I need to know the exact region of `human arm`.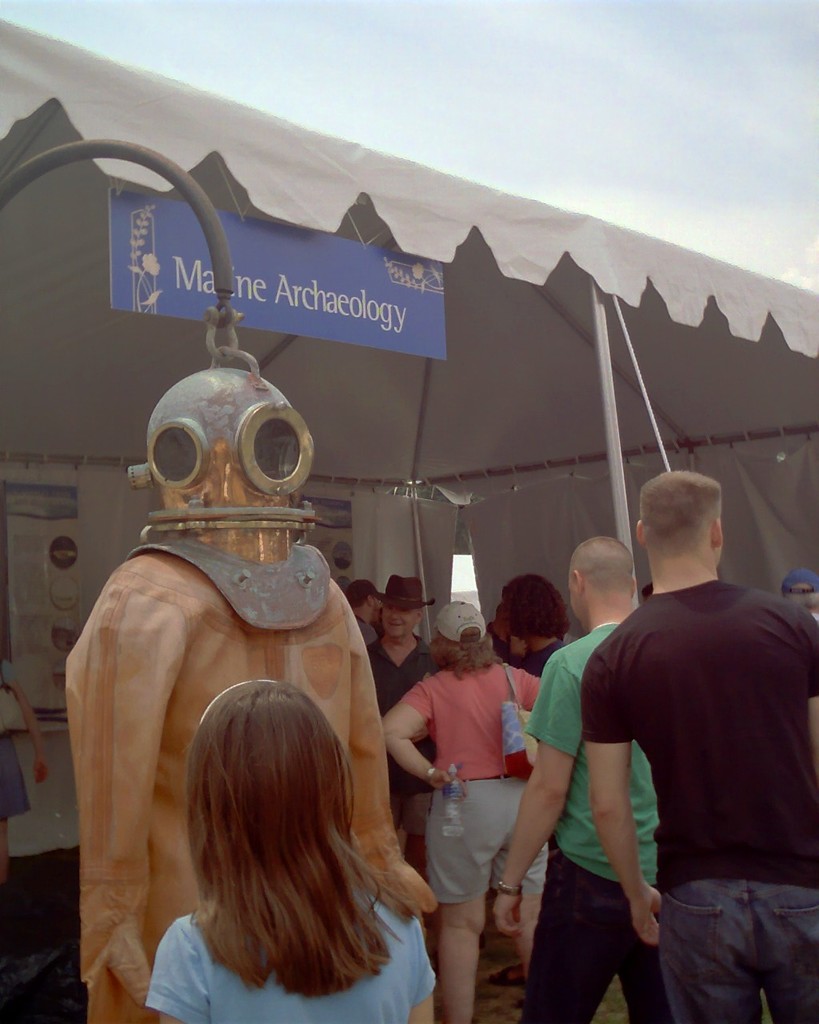
Region: Rect(76, 542, 206, 975).
